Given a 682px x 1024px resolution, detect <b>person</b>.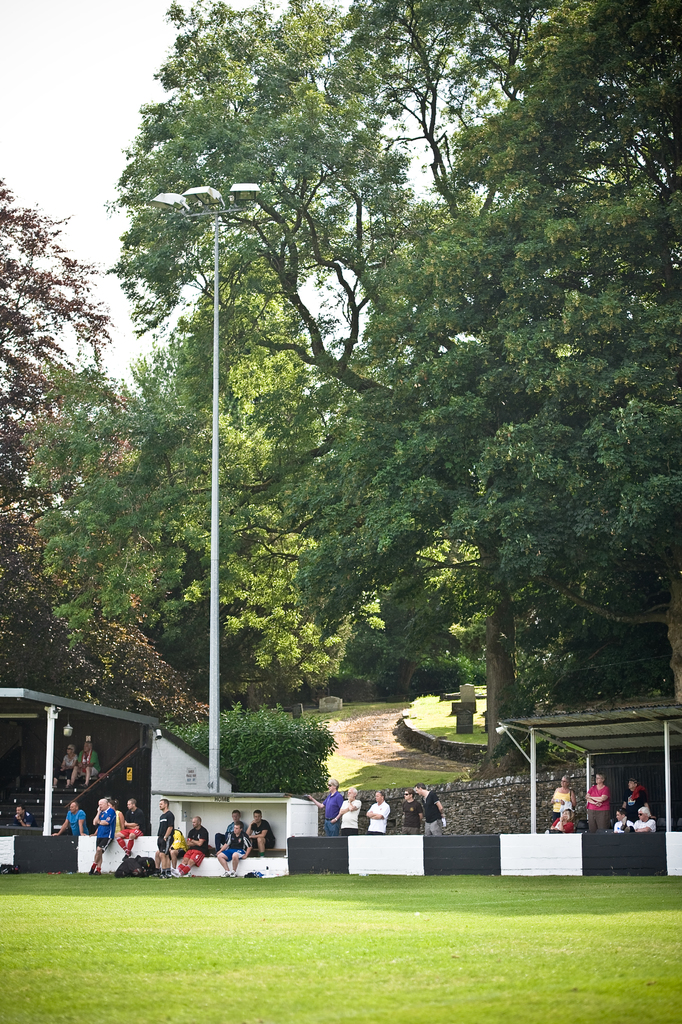
bbox=[59, 737, 79, 786].
